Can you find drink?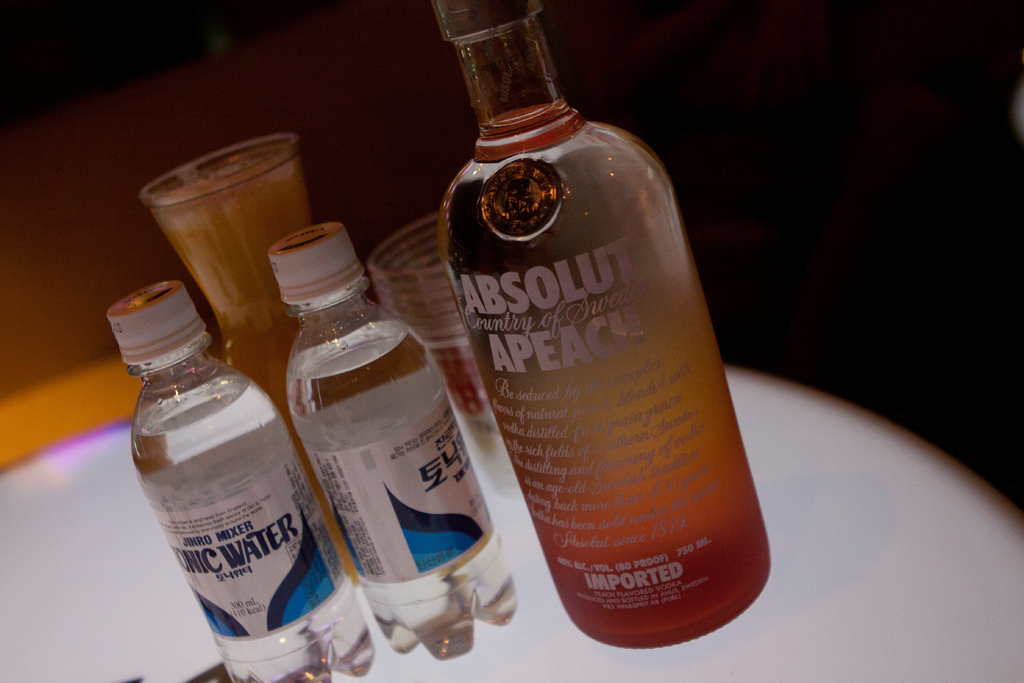
Yes, bounding box: (left=282, top=322, right=518, bottom=662).
